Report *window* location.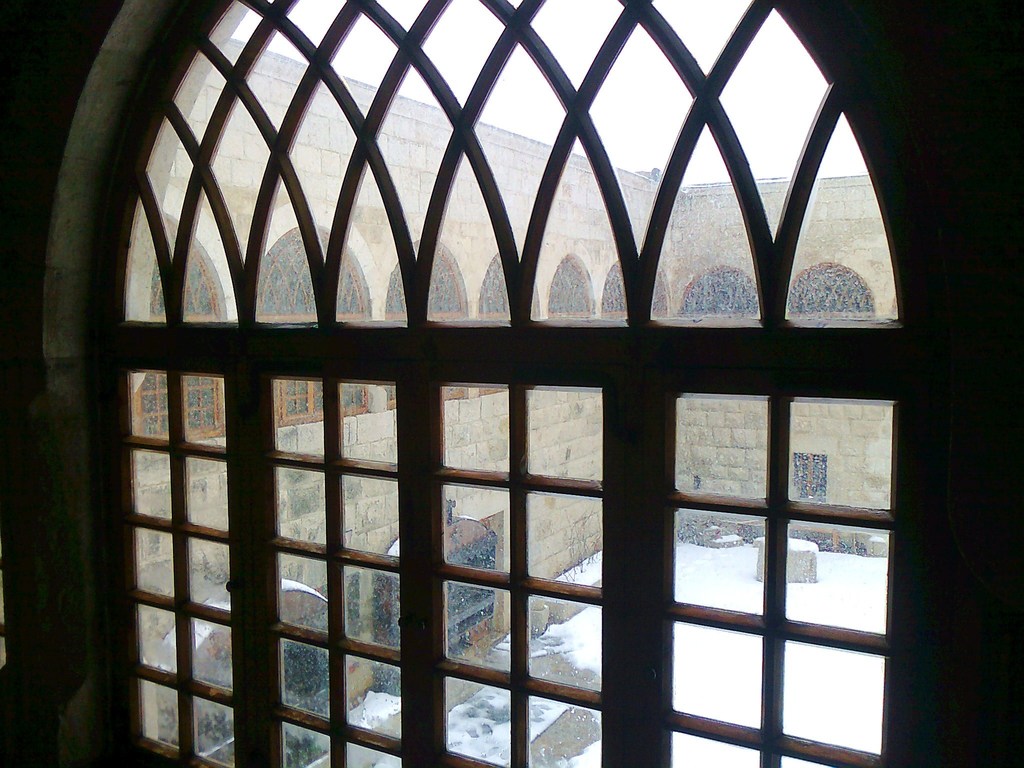
Report: 40/0/909/767.
